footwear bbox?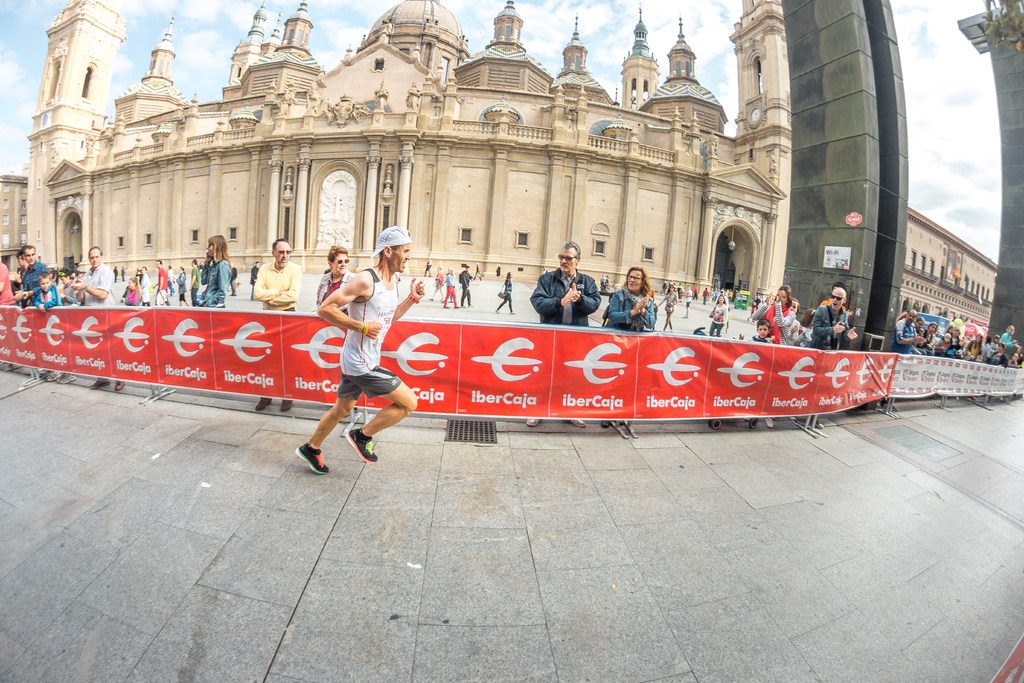
(90,382,108,388)
